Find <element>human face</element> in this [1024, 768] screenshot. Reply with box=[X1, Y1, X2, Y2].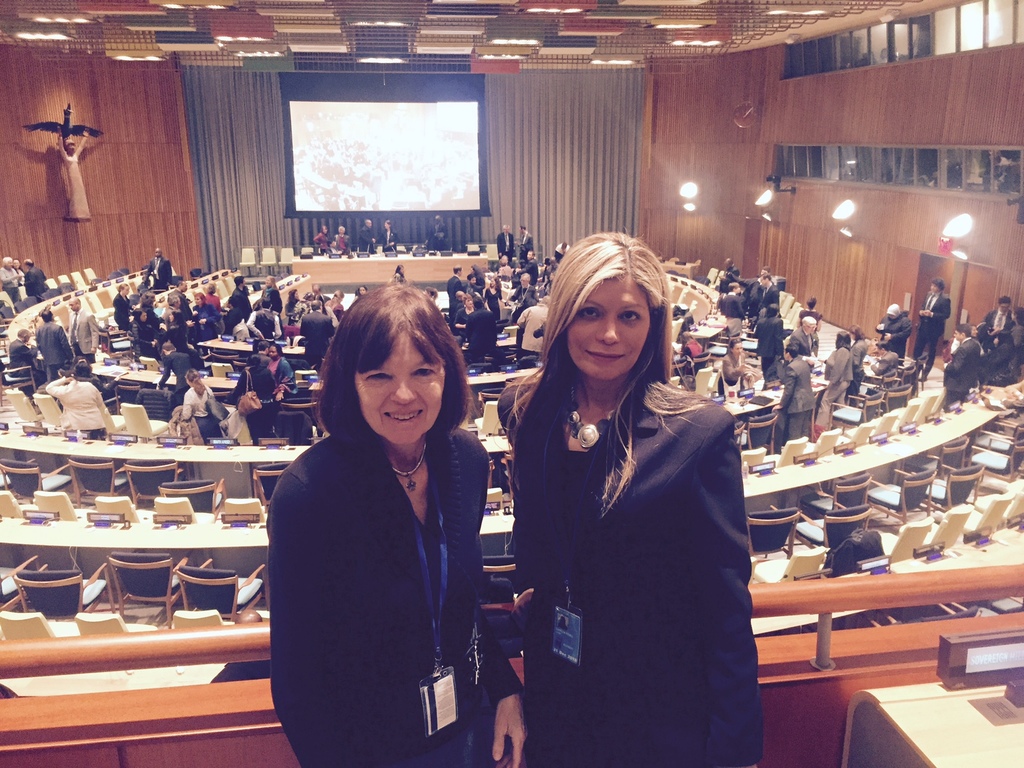
box=[267, 345, 278, 358].
